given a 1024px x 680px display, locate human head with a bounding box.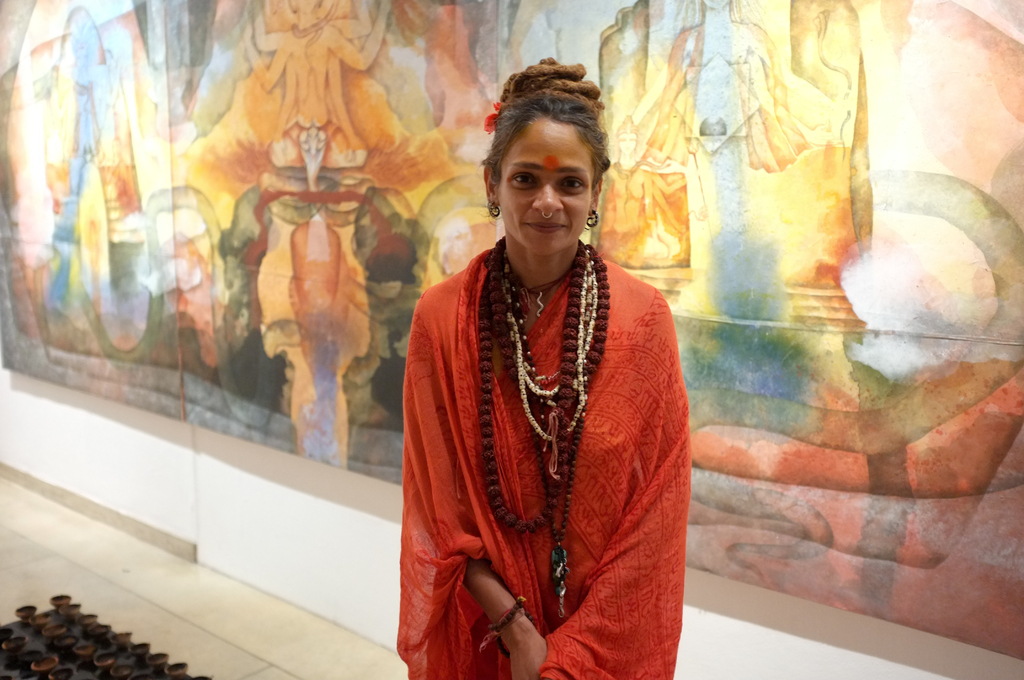
Located: 482:65:633:263.
